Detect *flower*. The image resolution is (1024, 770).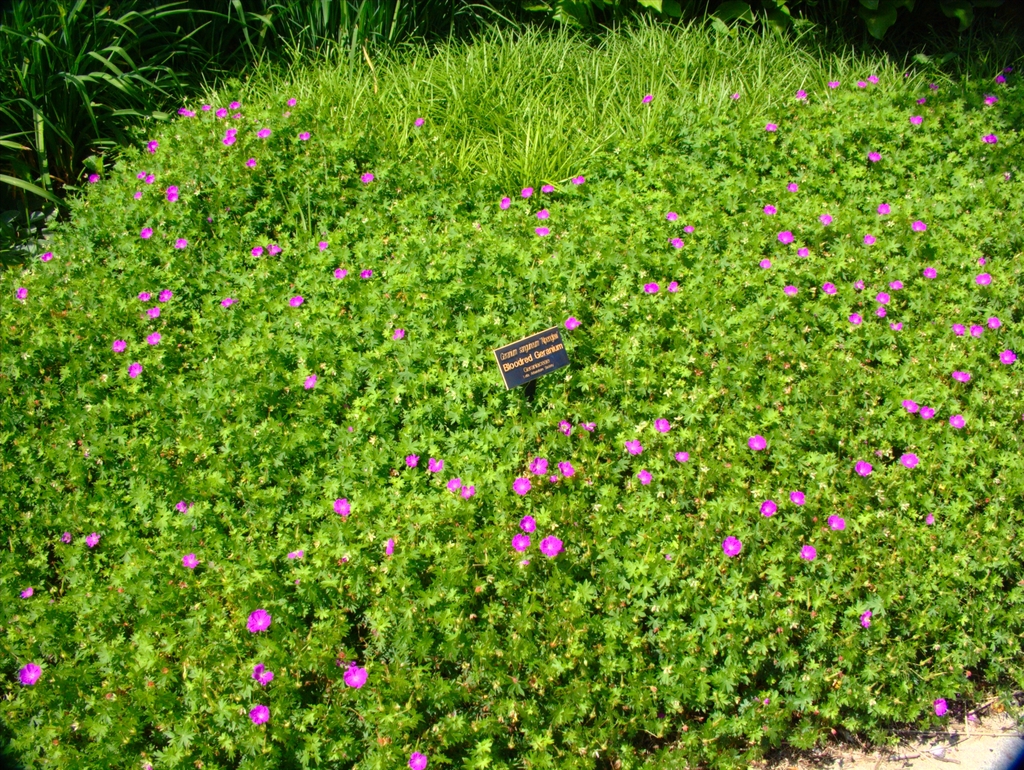
[818,212,835,225].
